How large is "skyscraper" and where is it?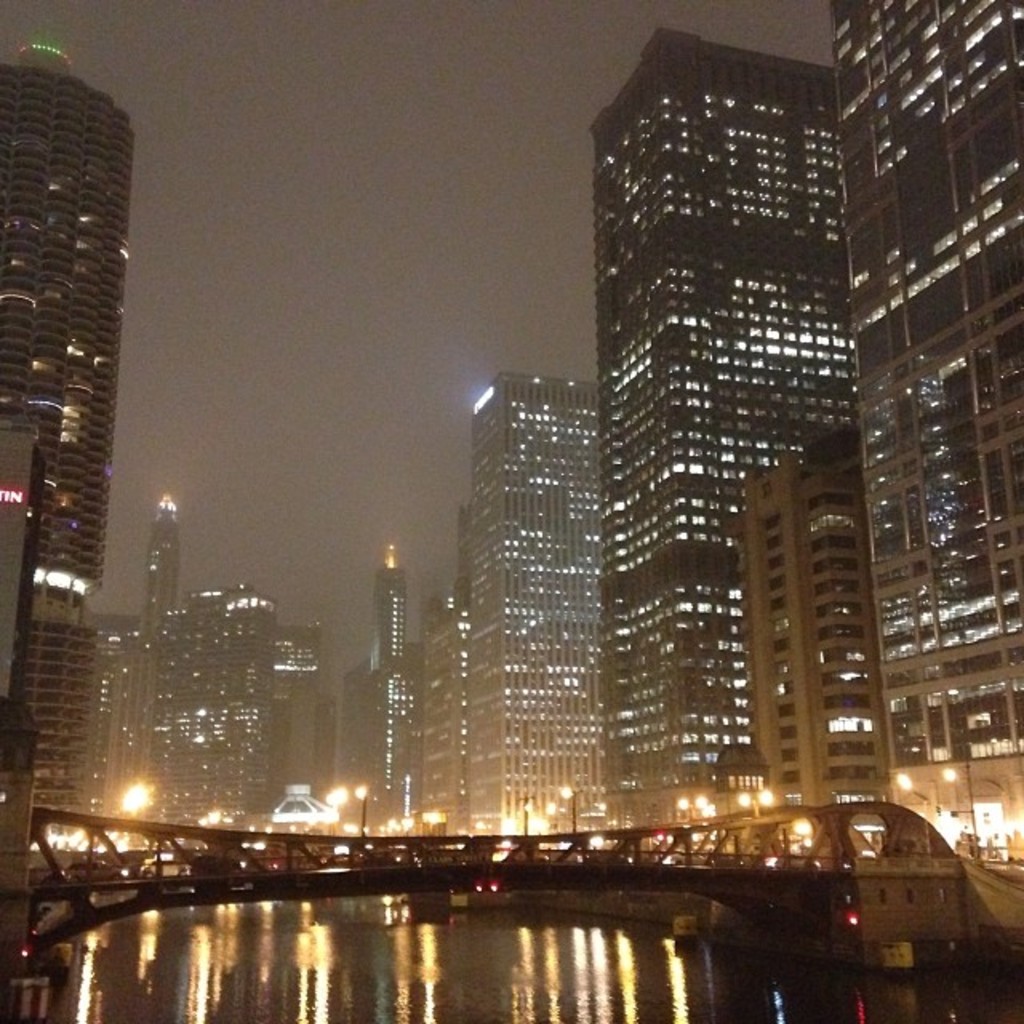
Bounding box: bbox=(358, 542, 411, 813).
